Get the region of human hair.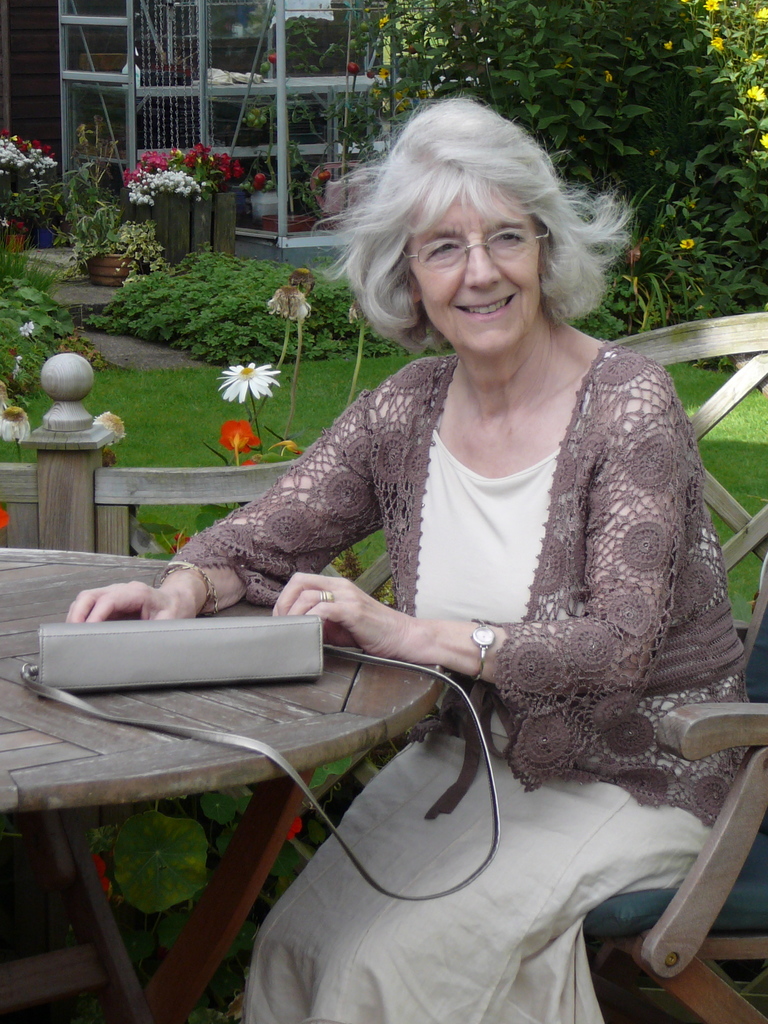
344/97/611/347.
